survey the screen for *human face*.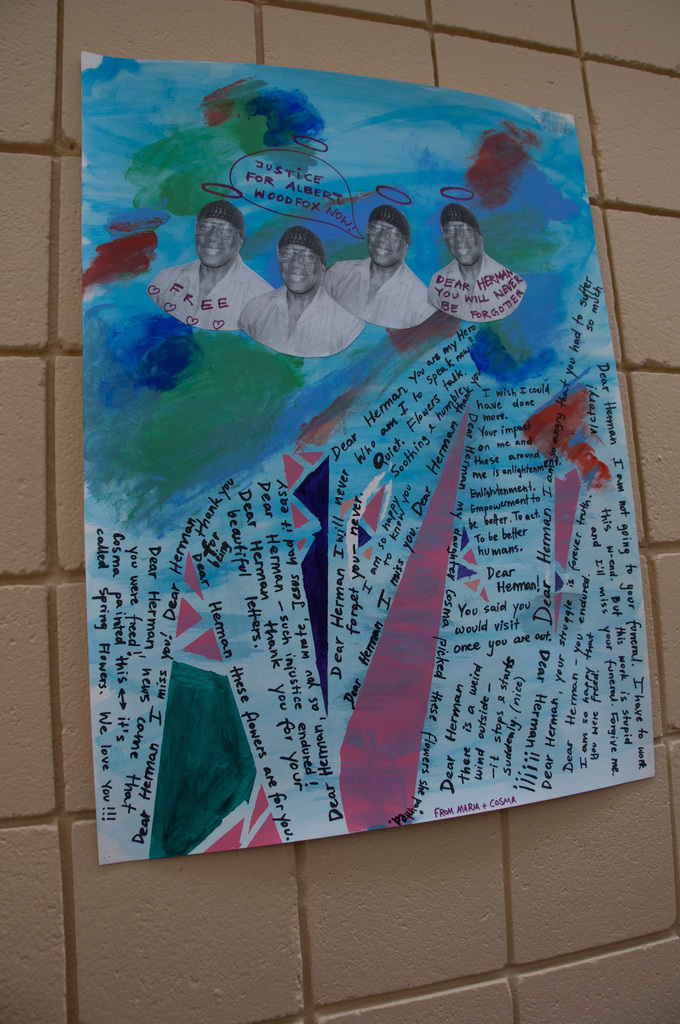
Survey found: {"left": 194, "top": 221, "right": 238, "bottom": 268}.
